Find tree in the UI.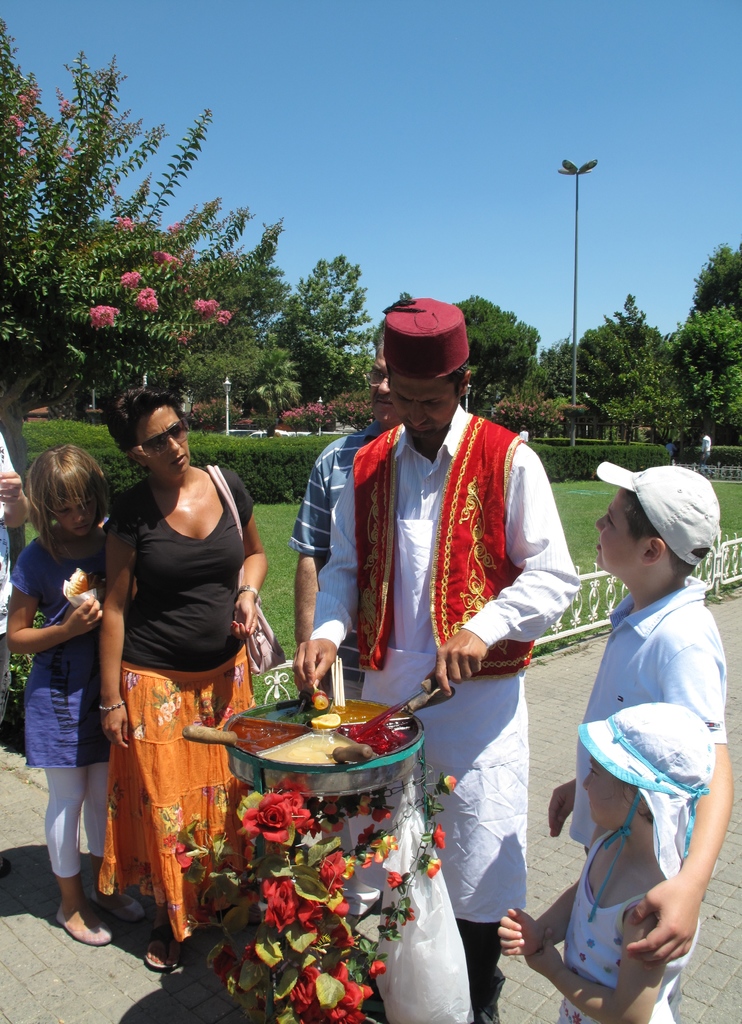
UI element at <box>677,314,741,444</box>.
